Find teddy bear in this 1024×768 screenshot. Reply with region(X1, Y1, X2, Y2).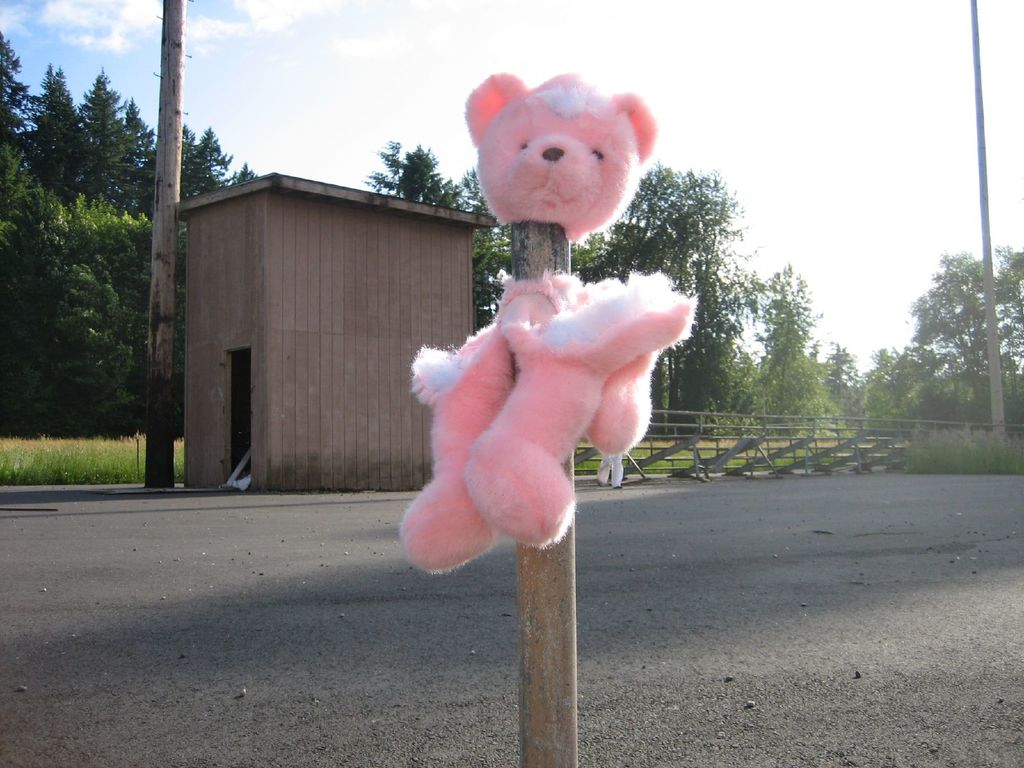
region(463, 71, 668, 236).
